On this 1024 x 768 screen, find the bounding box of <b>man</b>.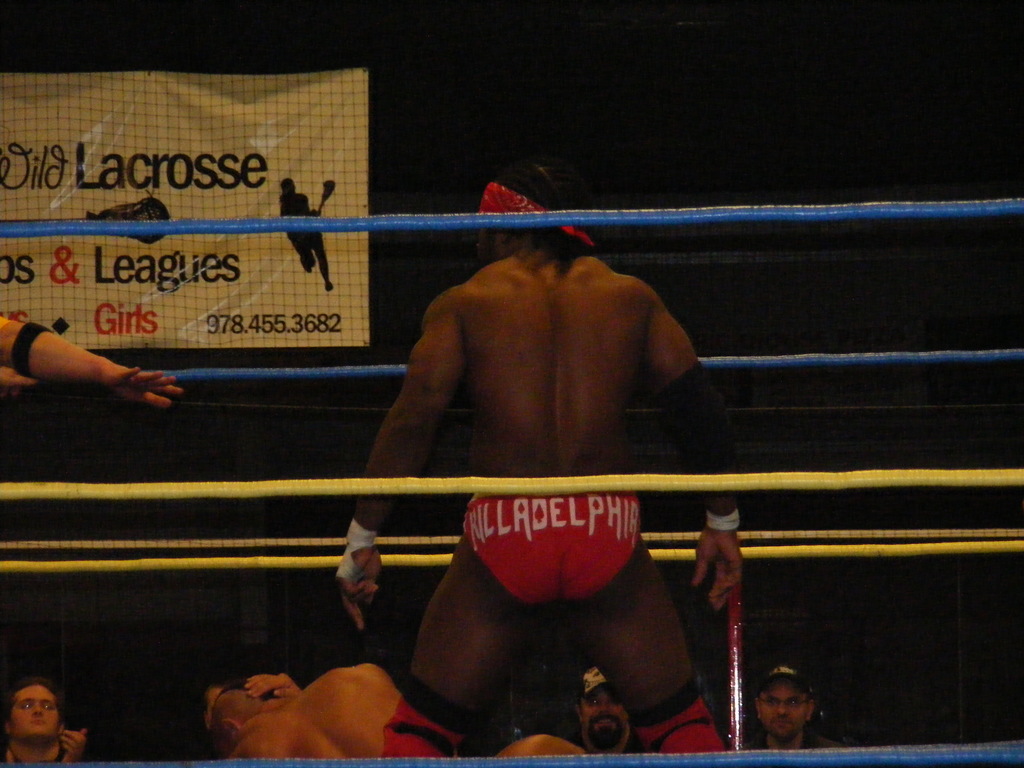
Bounding box: 323 242 767 715.
